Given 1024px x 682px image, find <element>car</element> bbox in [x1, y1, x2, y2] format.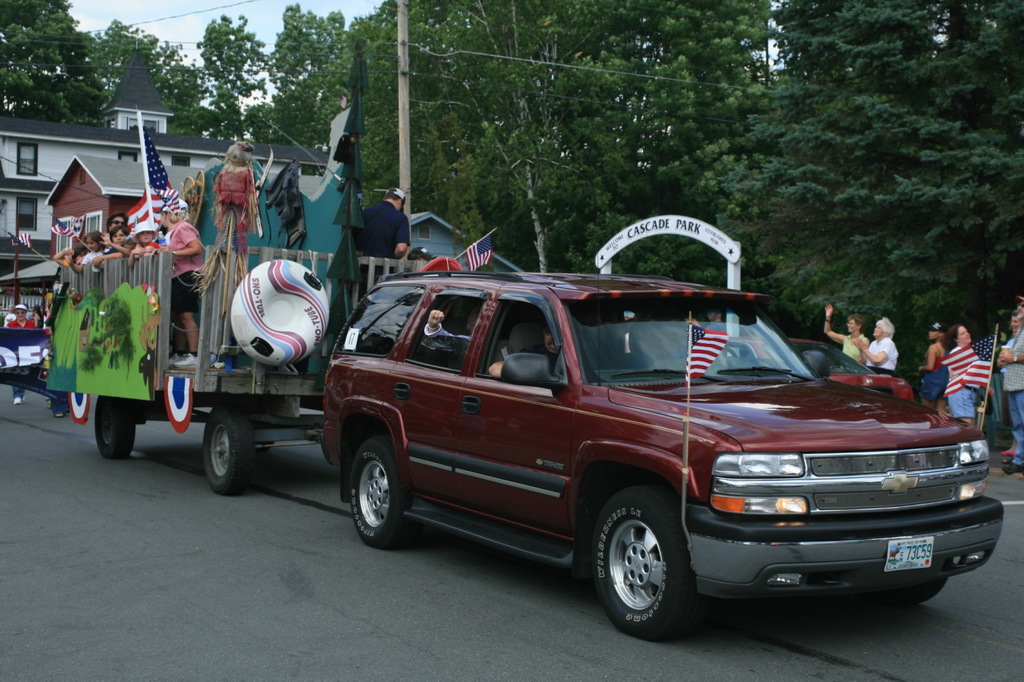
[308, 275, 1017, 632].
